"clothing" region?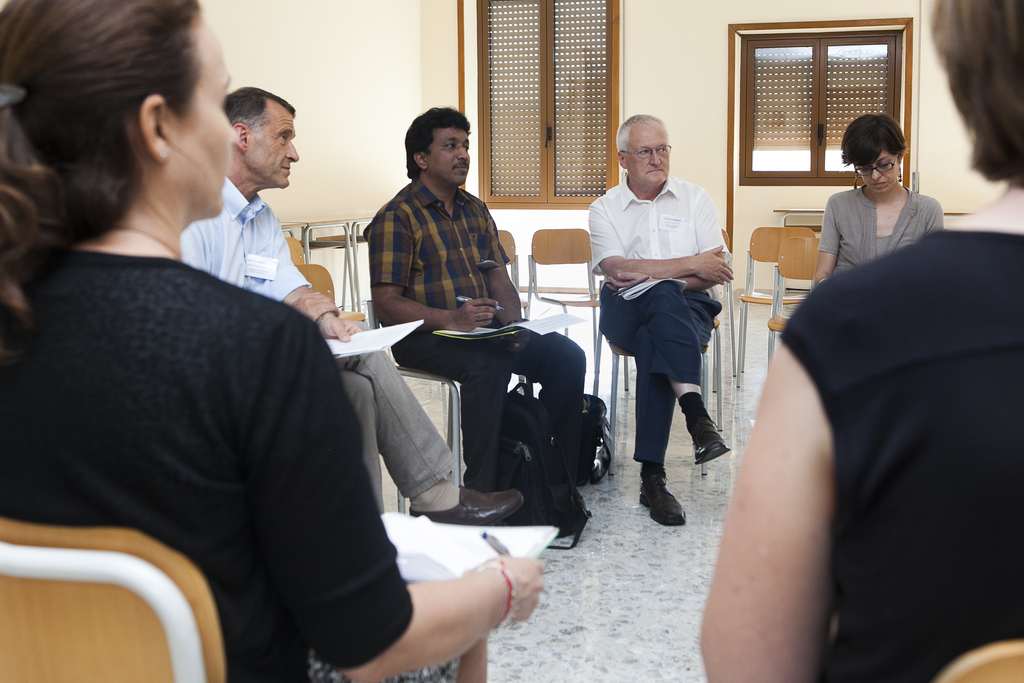
box(184, 180, 463, 503)
